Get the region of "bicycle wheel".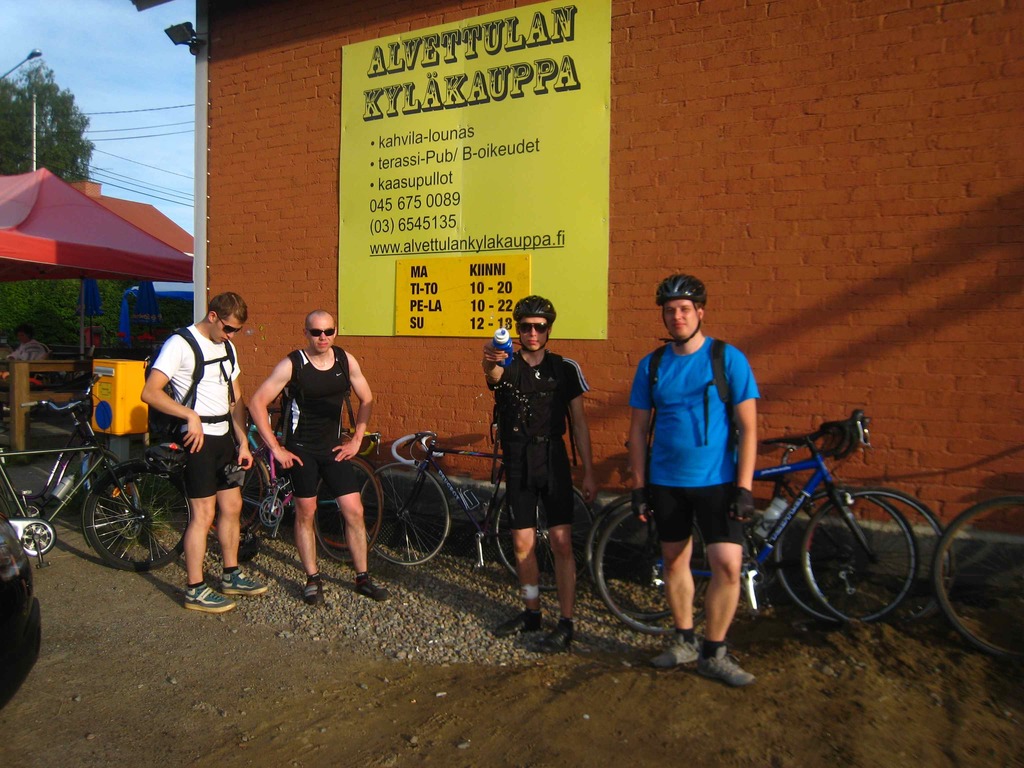
776, 490, 919, 621.
